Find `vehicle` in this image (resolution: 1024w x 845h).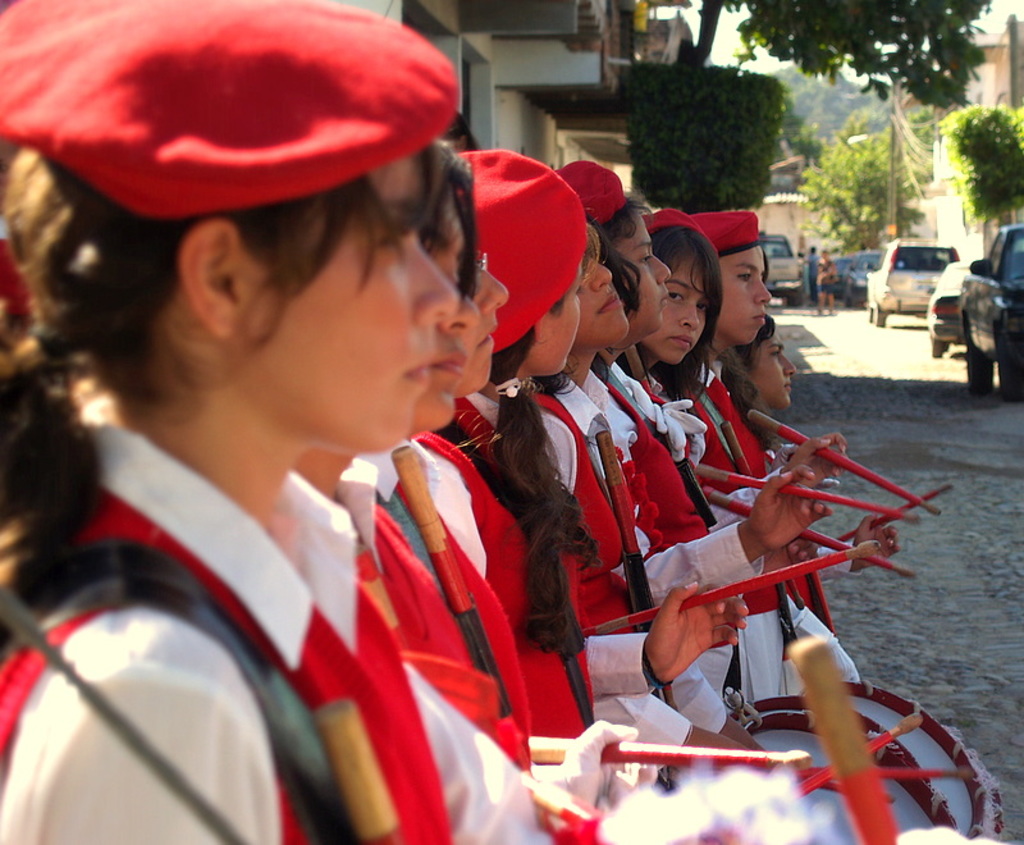
927:255:974:356.
